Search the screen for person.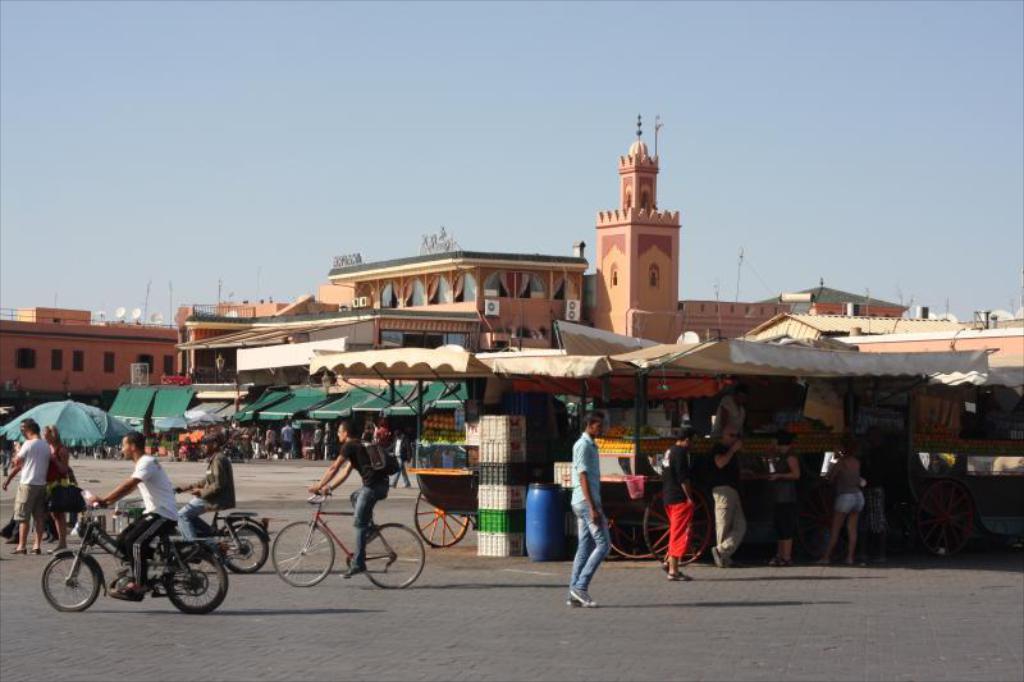
Found at rect(179, 431, 239, 550).
